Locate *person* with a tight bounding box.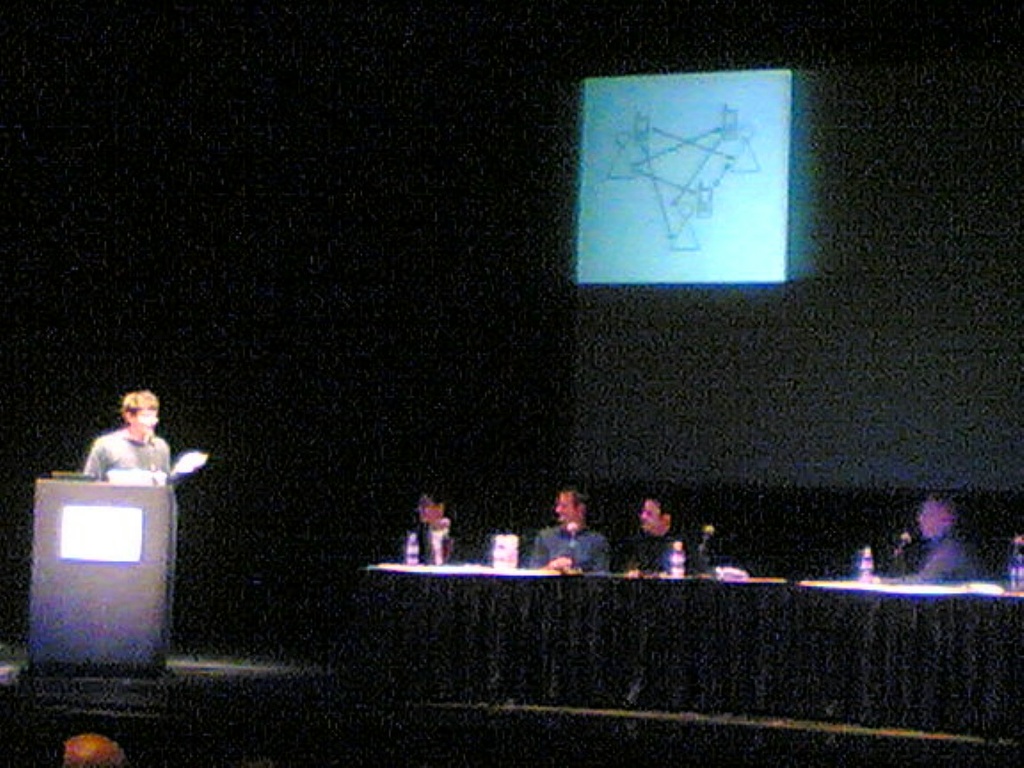
[left=56, top=736, right=128, bottom=767].
